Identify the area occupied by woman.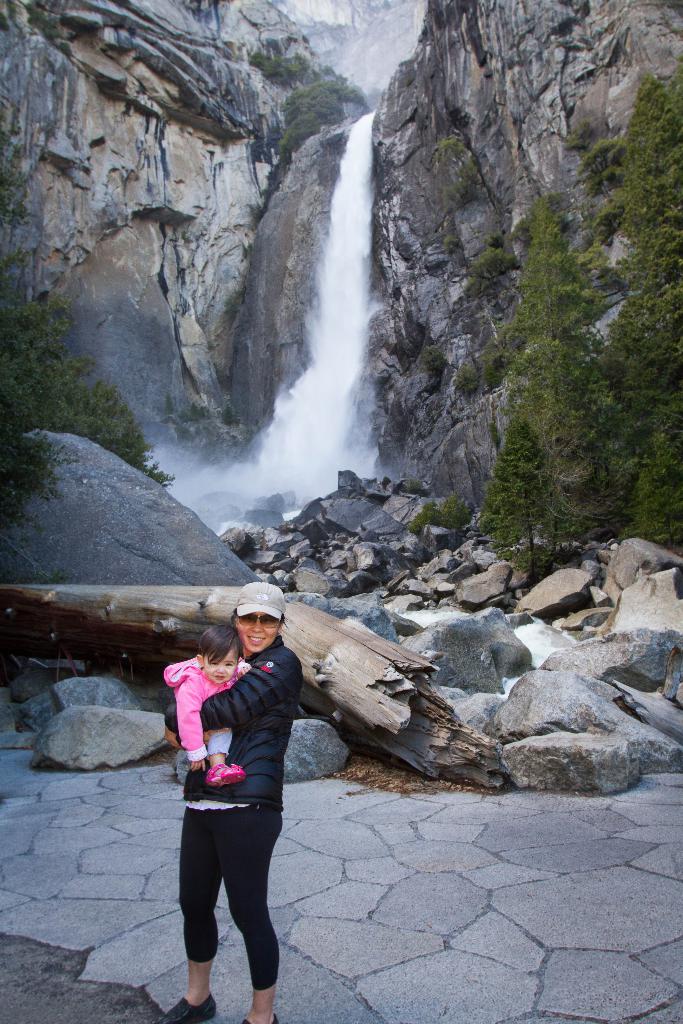
Area: Rect(167, 578, 311, 1023).
